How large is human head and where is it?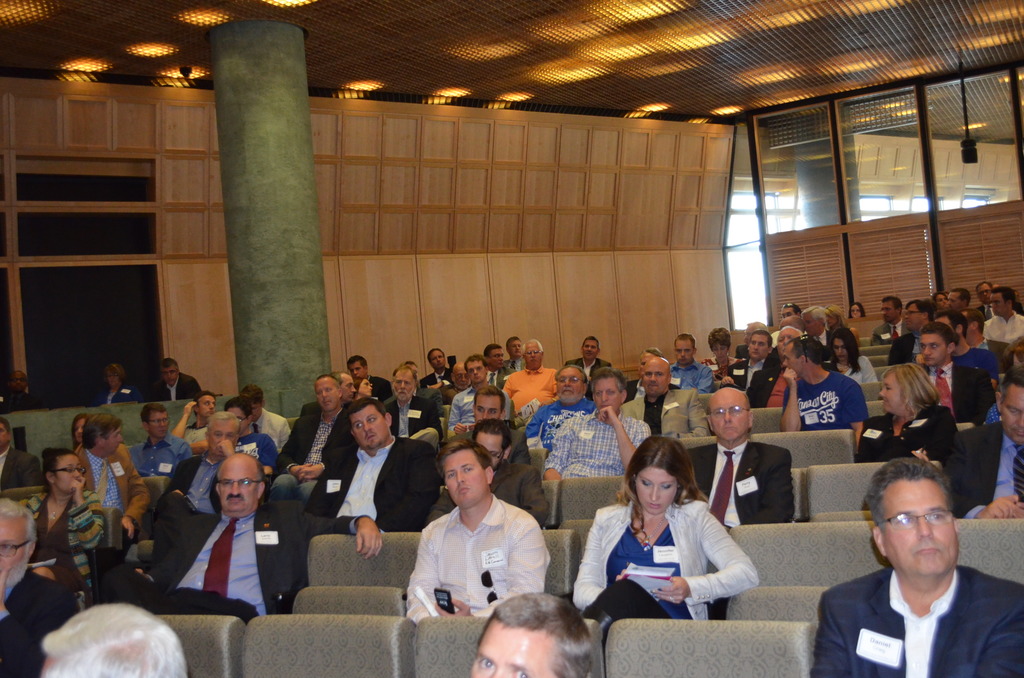
Bounding box: x1=975 y1=280 x2=990 y2=302.
